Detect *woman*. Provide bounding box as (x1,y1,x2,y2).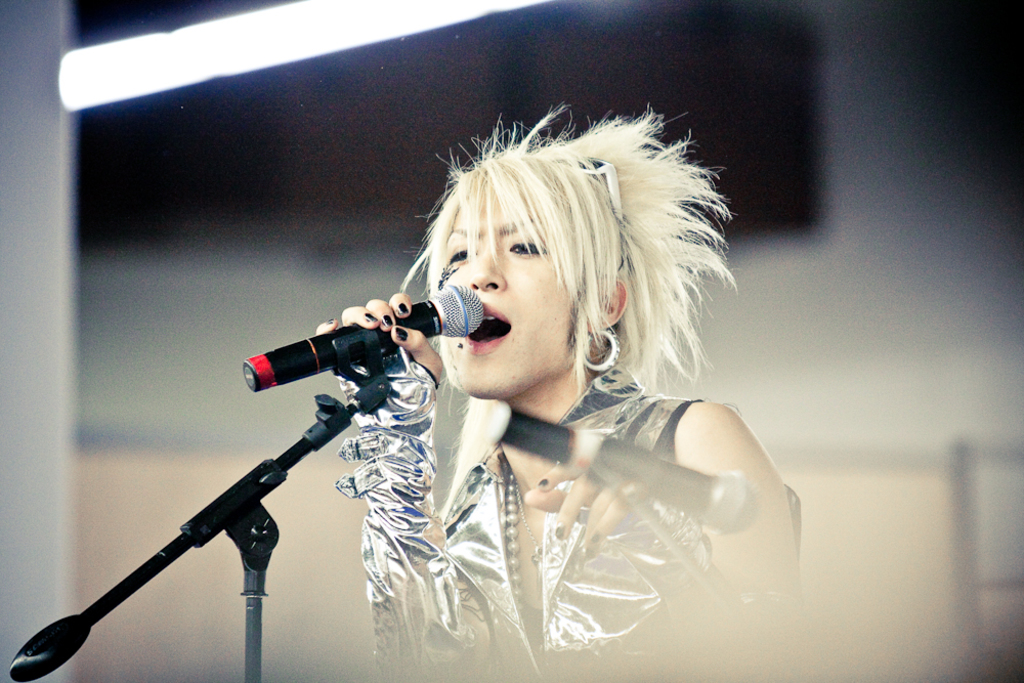
(261,89,800,647).
